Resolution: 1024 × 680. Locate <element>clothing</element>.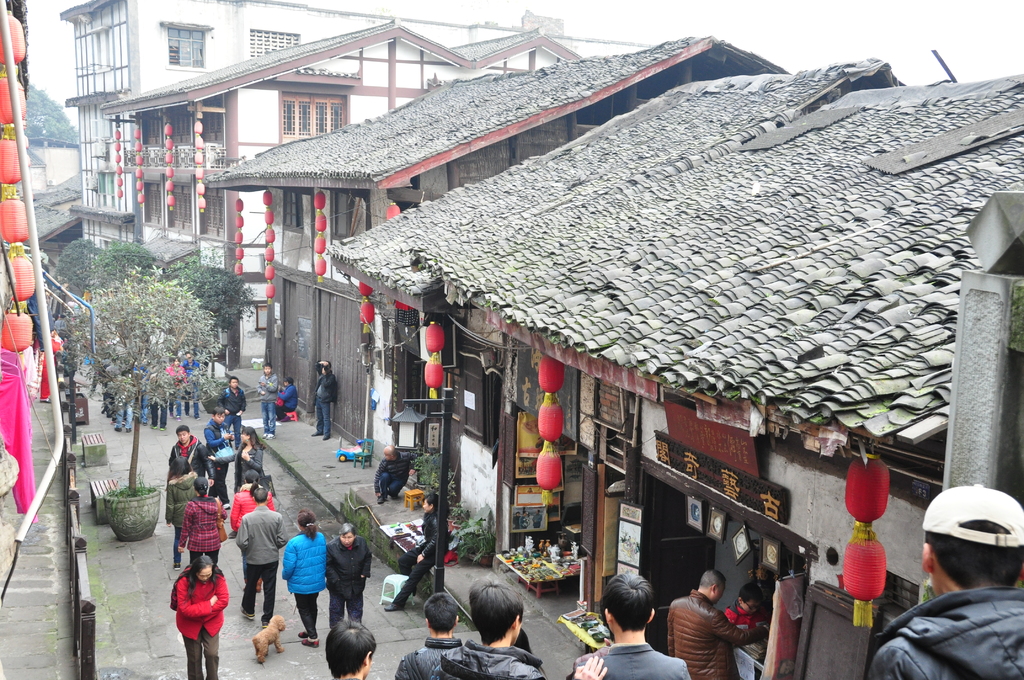
l=177, t=572, r=227, b=679.
